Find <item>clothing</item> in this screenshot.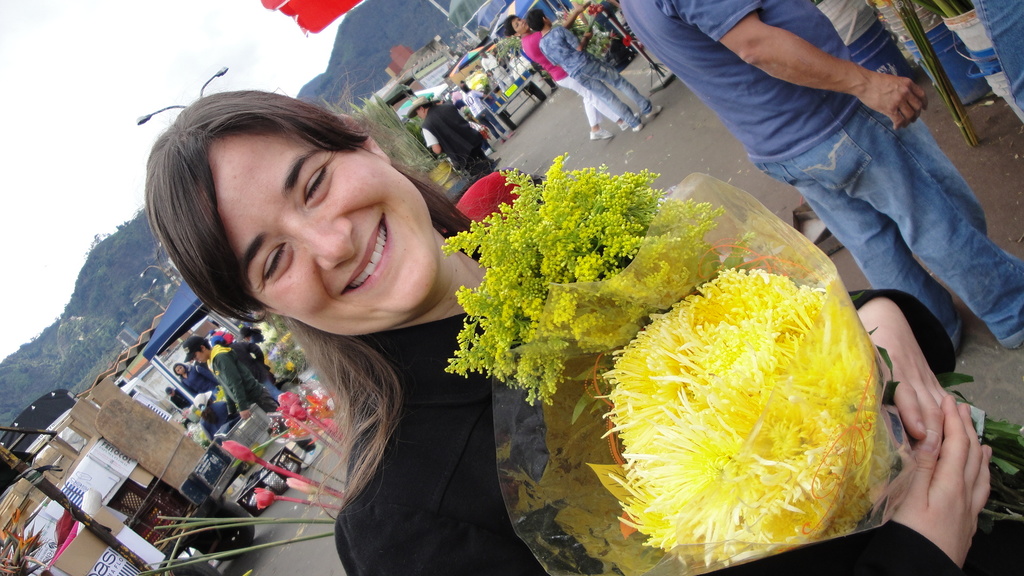
The bounding box for <item>clothing</item> is pyautogui.locateOnScreen(463, 95, 507, 138).
